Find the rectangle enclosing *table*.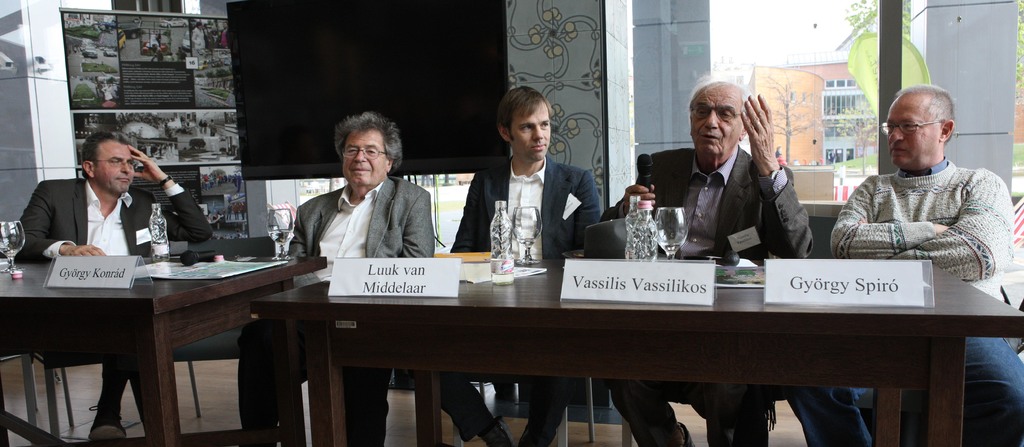
0:244:323:446.
